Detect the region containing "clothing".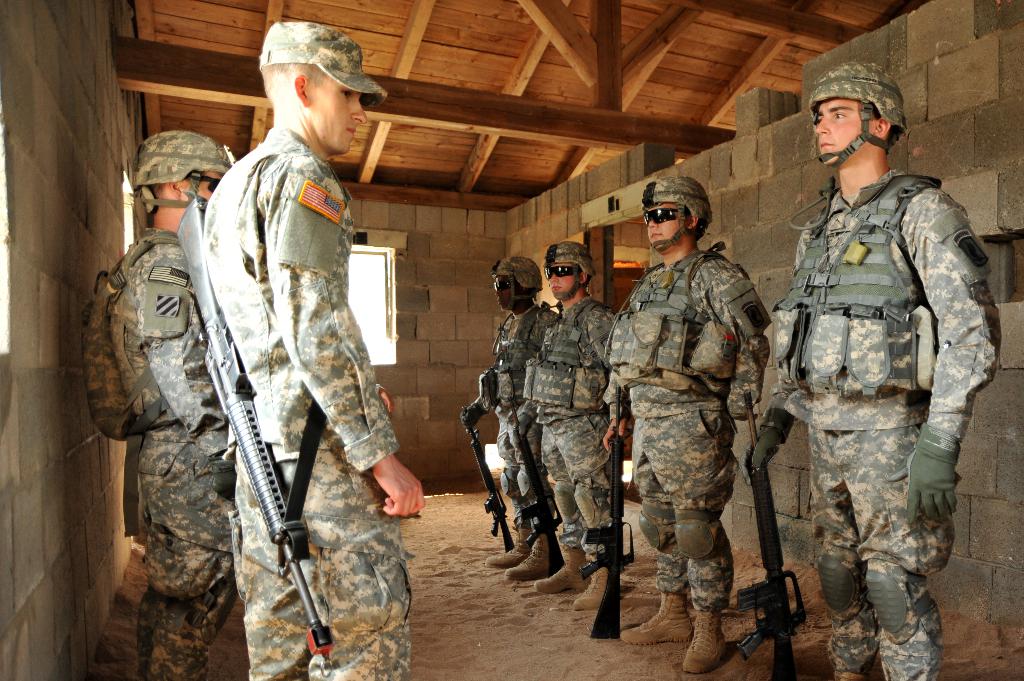
(left=467, top=294, right=560, bottom=534).
